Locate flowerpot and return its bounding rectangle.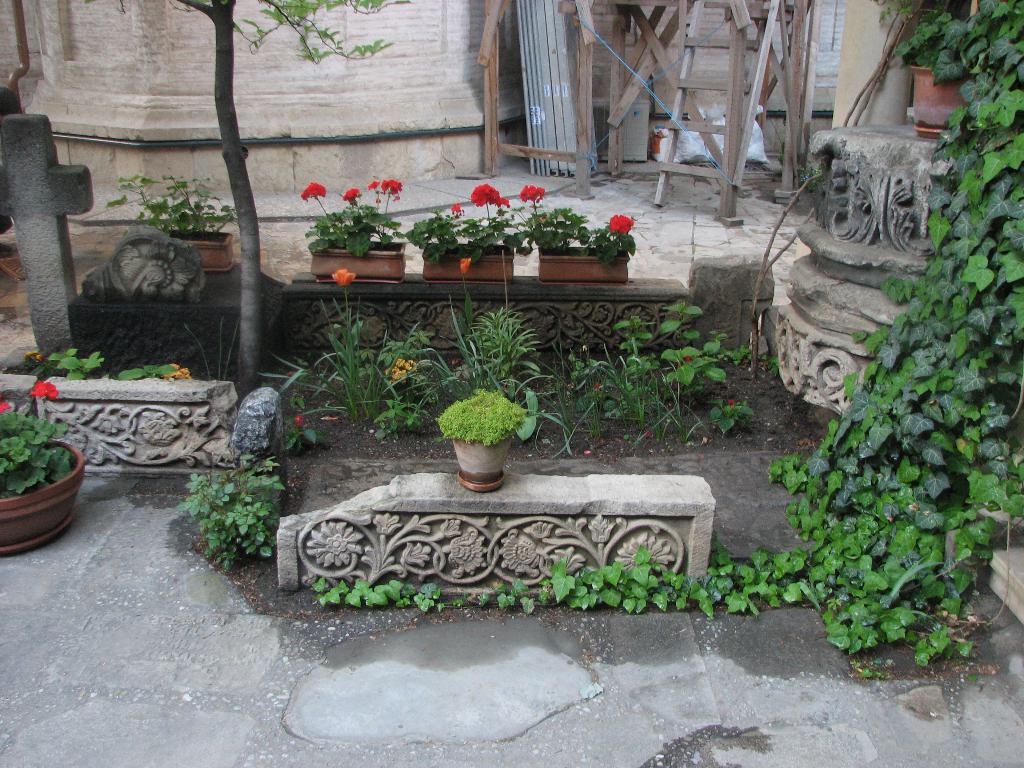
Rect(537, 253, 631, 280).
